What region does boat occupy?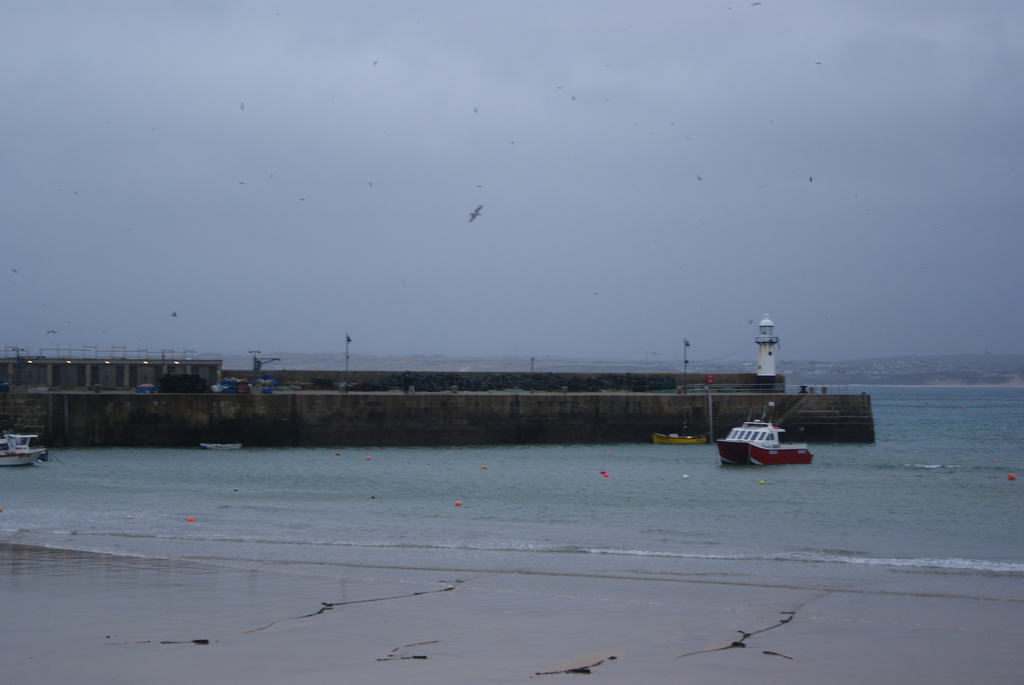
652, 430, 707, 443.
